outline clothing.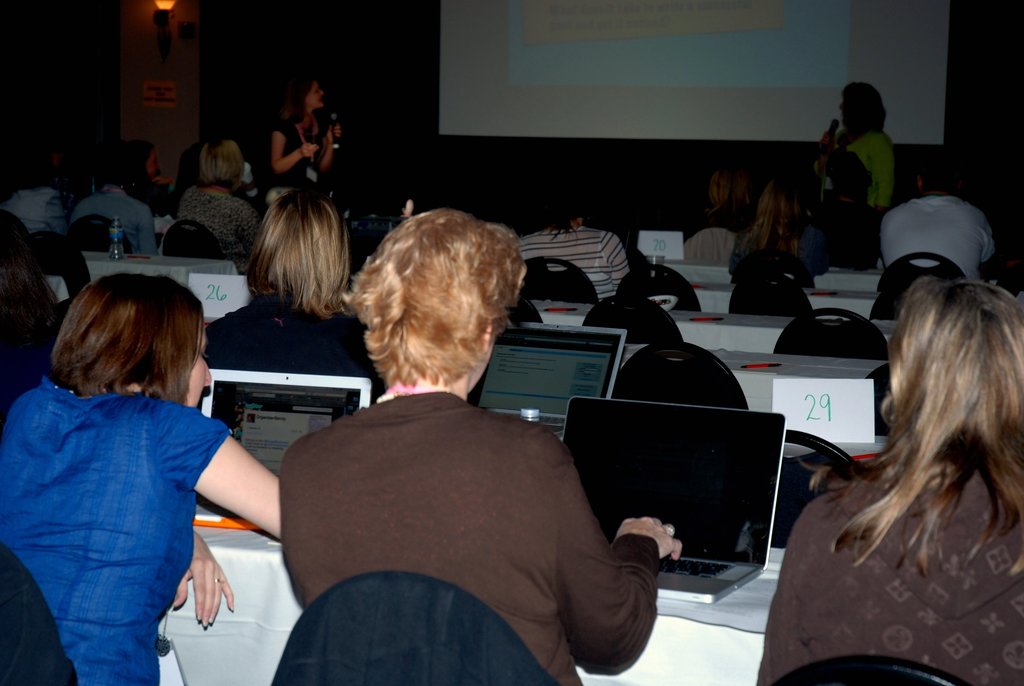
Outline: crop(123, 177, 154, 210).
